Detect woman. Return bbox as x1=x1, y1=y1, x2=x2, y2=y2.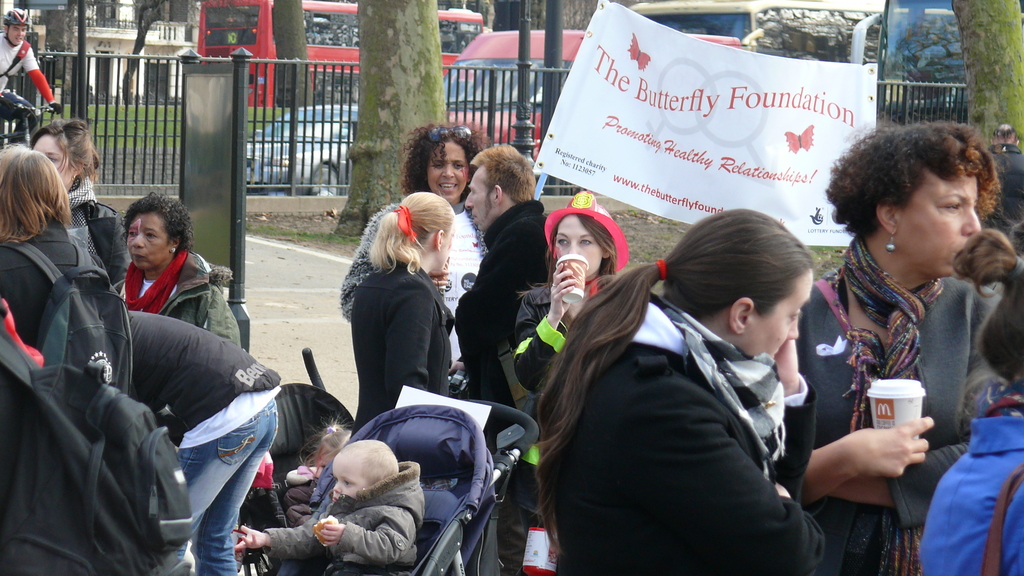
x1=0, y1=143, x2=111, y2=346.
